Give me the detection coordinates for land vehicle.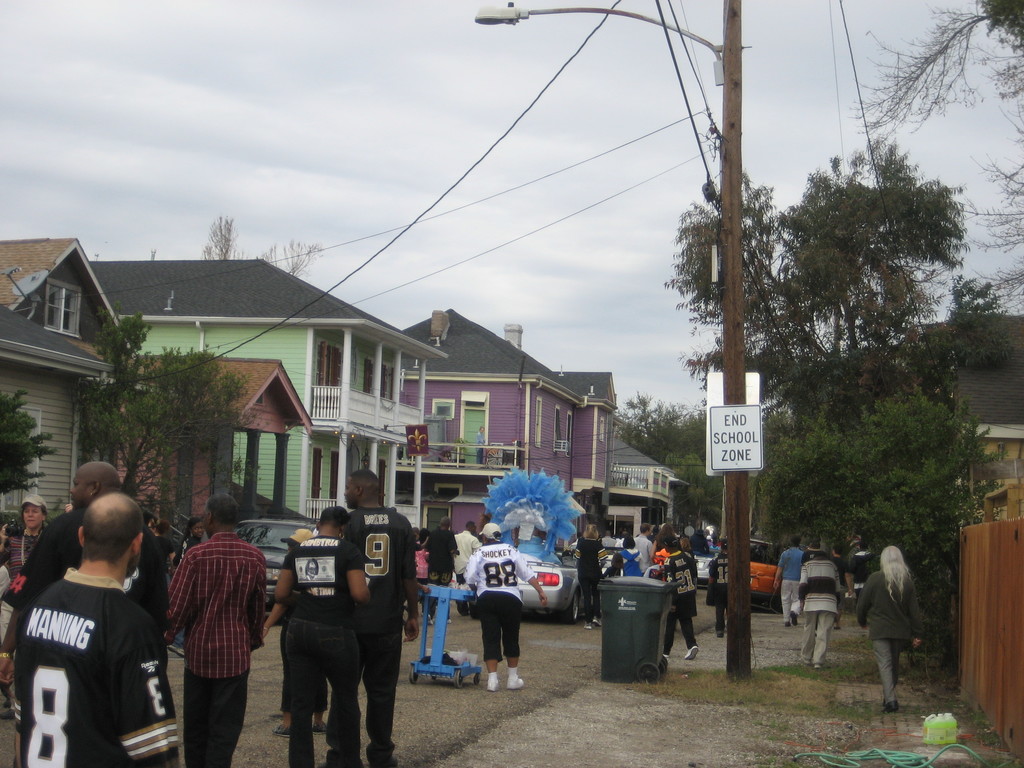
[455, 550, 574, 616].
